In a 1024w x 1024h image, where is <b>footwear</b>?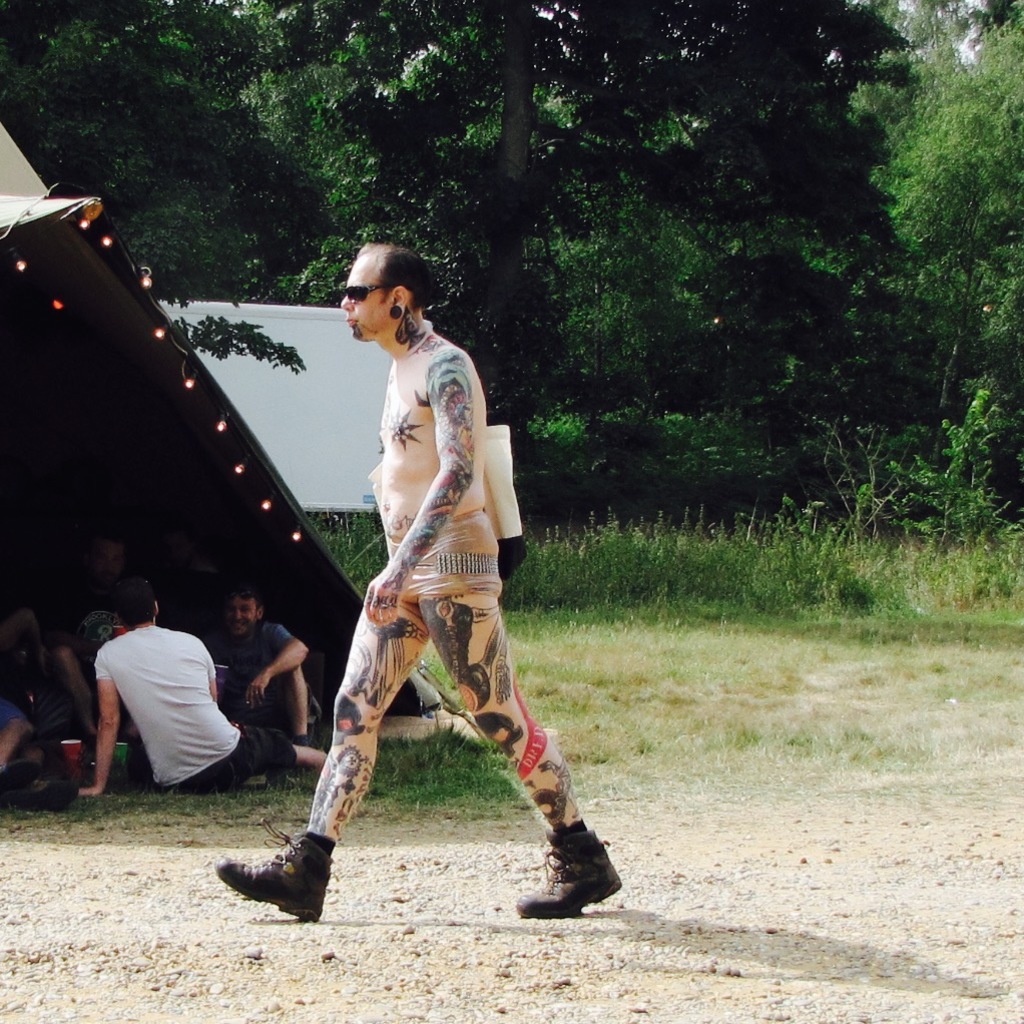
(511, 831, 617, 920).
